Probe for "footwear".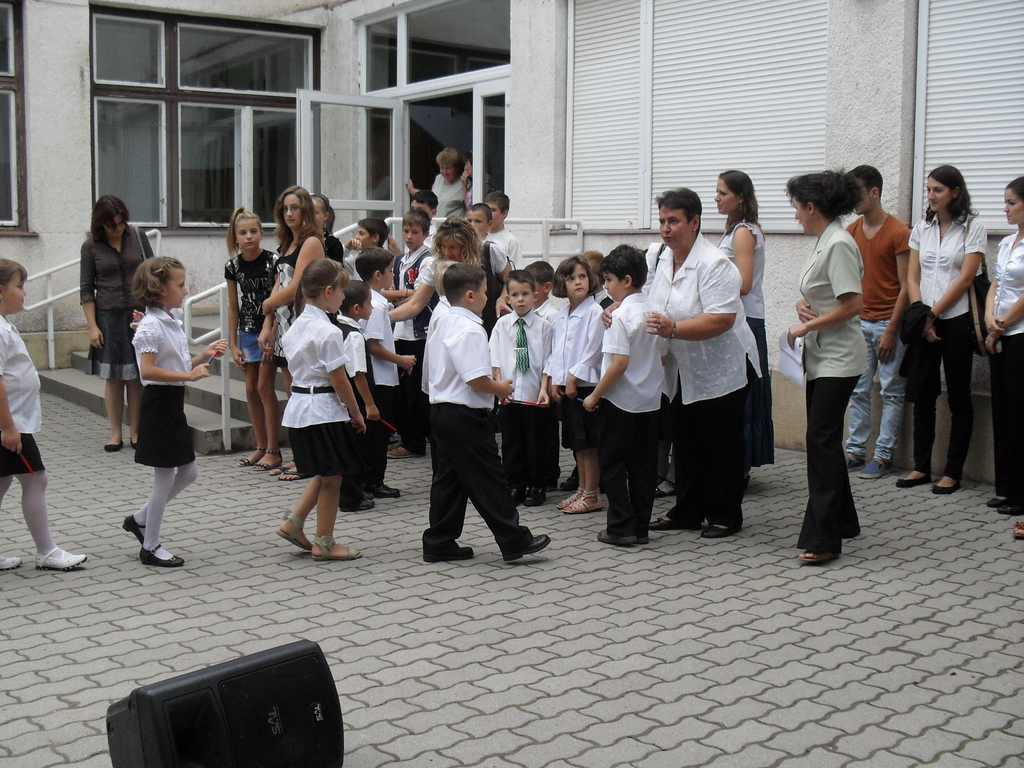
Probe result: <bbox>988, 495, 1004, 507</bbox>.
